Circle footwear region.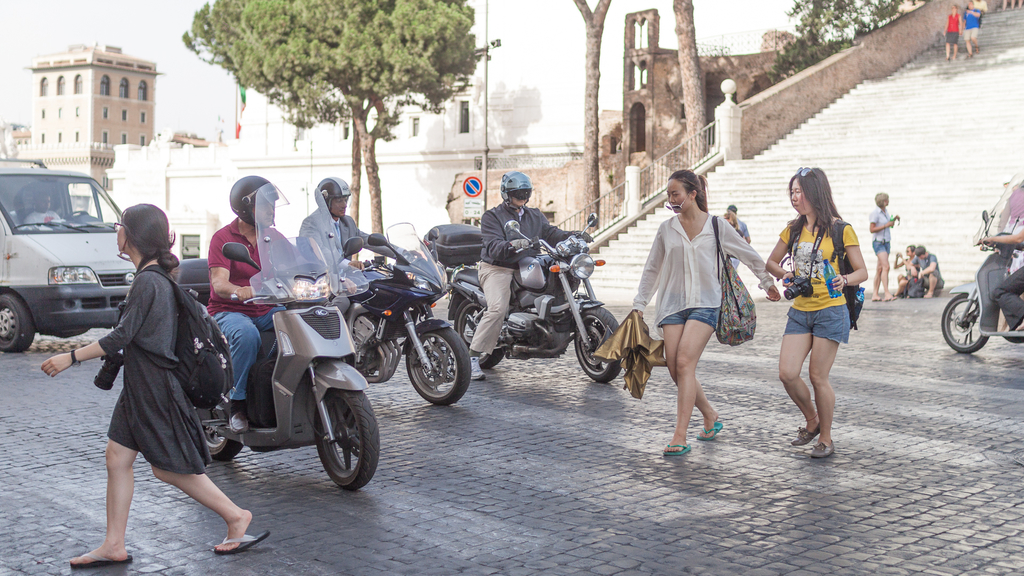
Region: <box>69,551,132,570</box>.
